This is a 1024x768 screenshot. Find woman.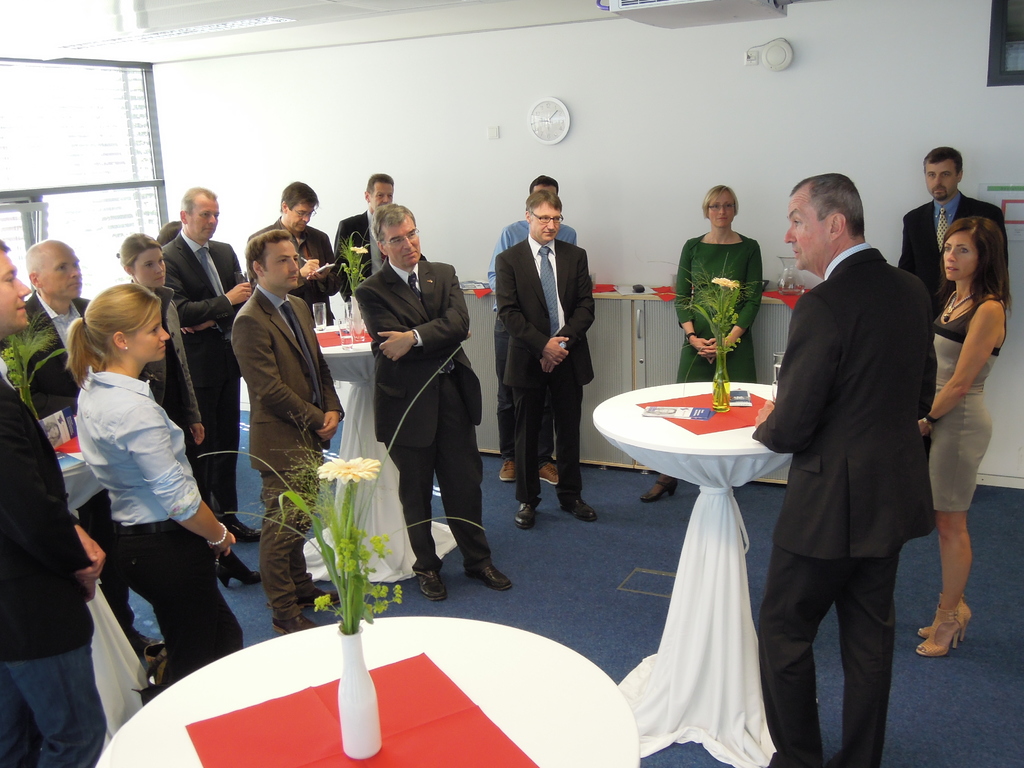
Bounding box: locate(115, 230, 260, 587).
